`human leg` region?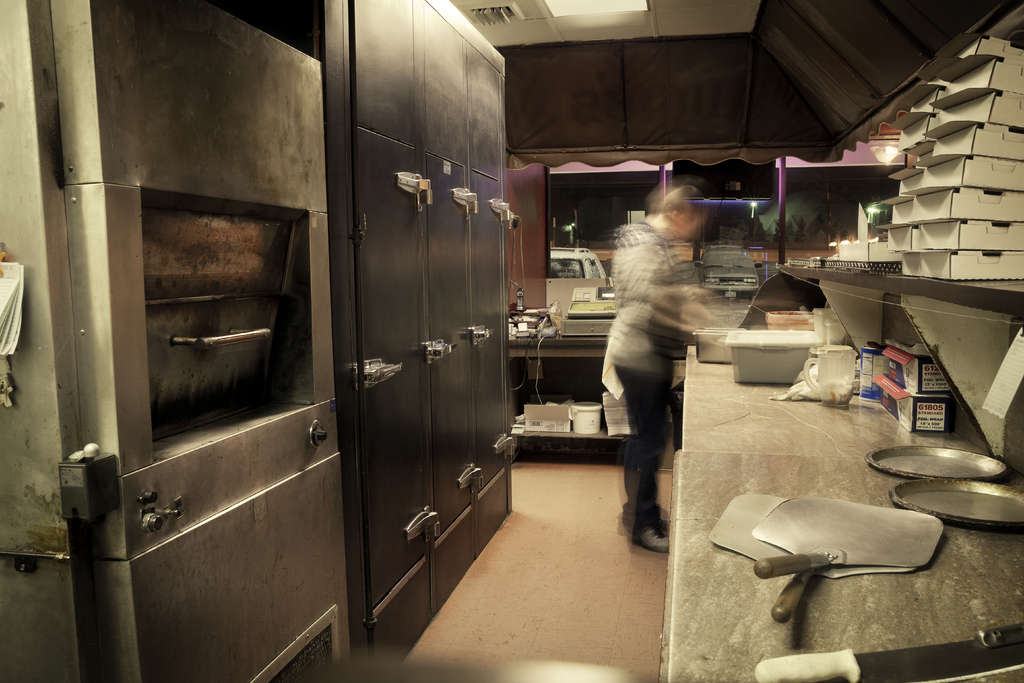
bbox=[627, 366, 672, 557]
